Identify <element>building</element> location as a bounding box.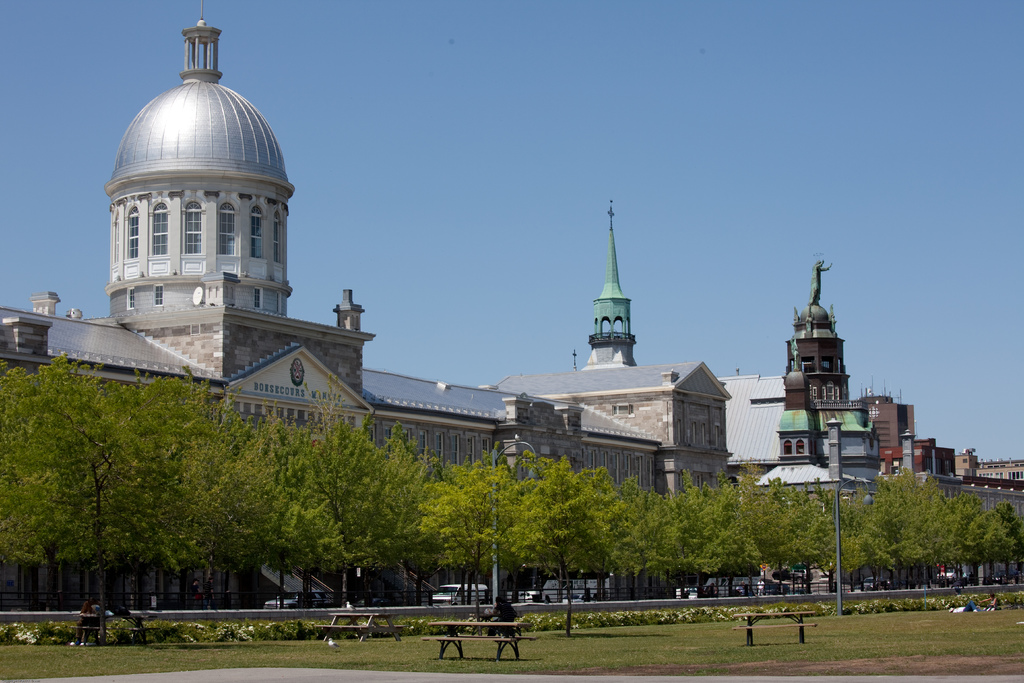
x1=716 y1=260 x2=884 y2=586.
